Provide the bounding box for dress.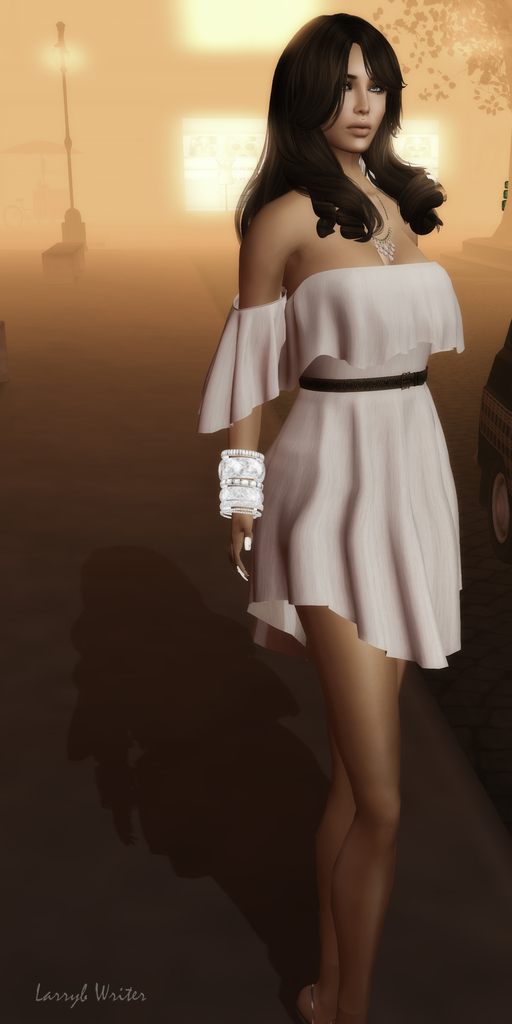
(left=201, top=261, right=463, bottom=671).
